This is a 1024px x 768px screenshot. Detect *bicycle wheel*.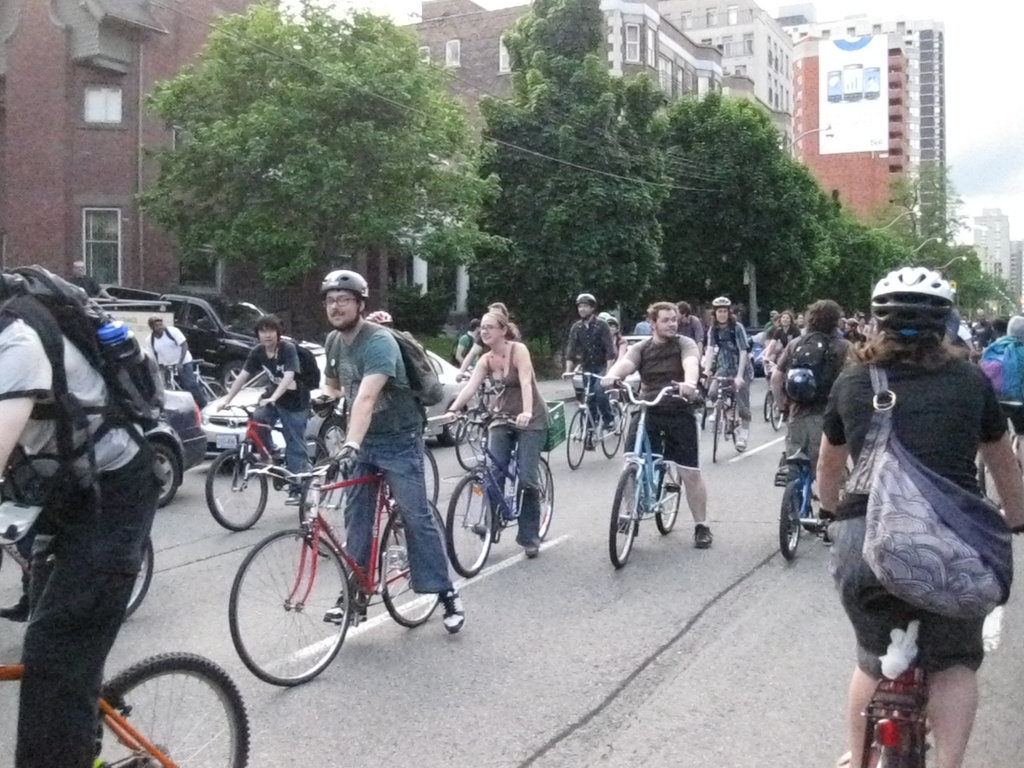
<bbox>454, 405, 487, 475</bbox>.
